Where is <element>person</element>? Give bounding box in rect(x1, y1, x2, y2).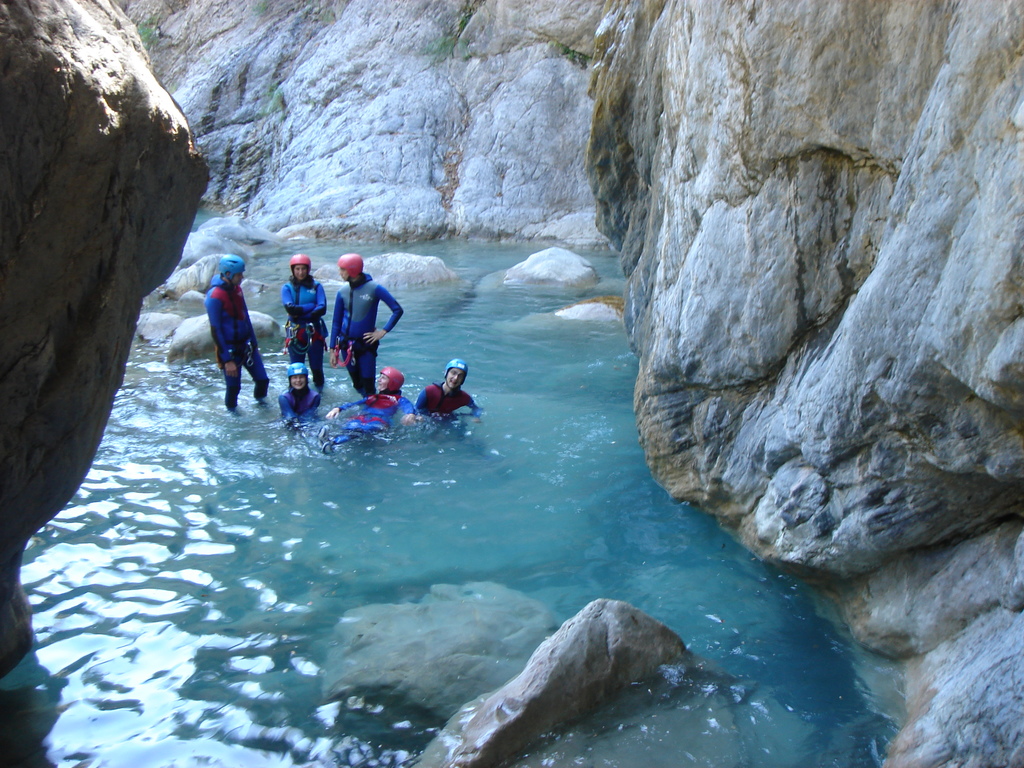
rect(410, 352, 508, 480).
